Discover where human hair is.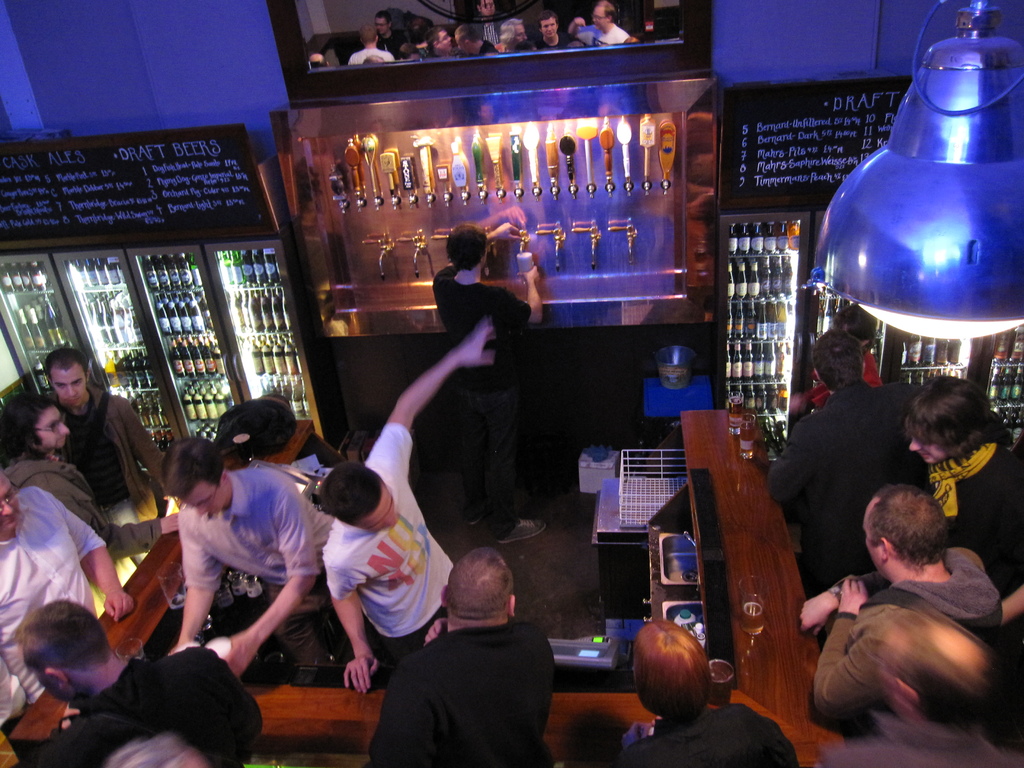
Discovered at bbox=[0, 393, 54, 454].
